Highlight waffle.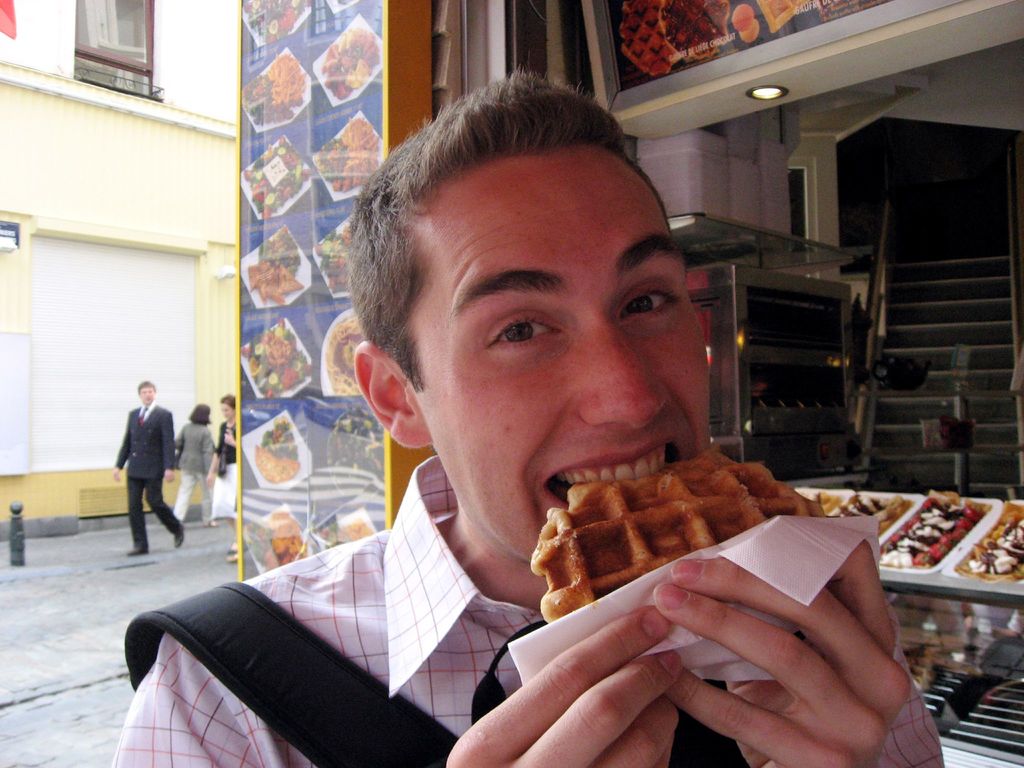
Highlighted region: {"left": 529, "top": 448, "right": 819, "bottom": 621}.
